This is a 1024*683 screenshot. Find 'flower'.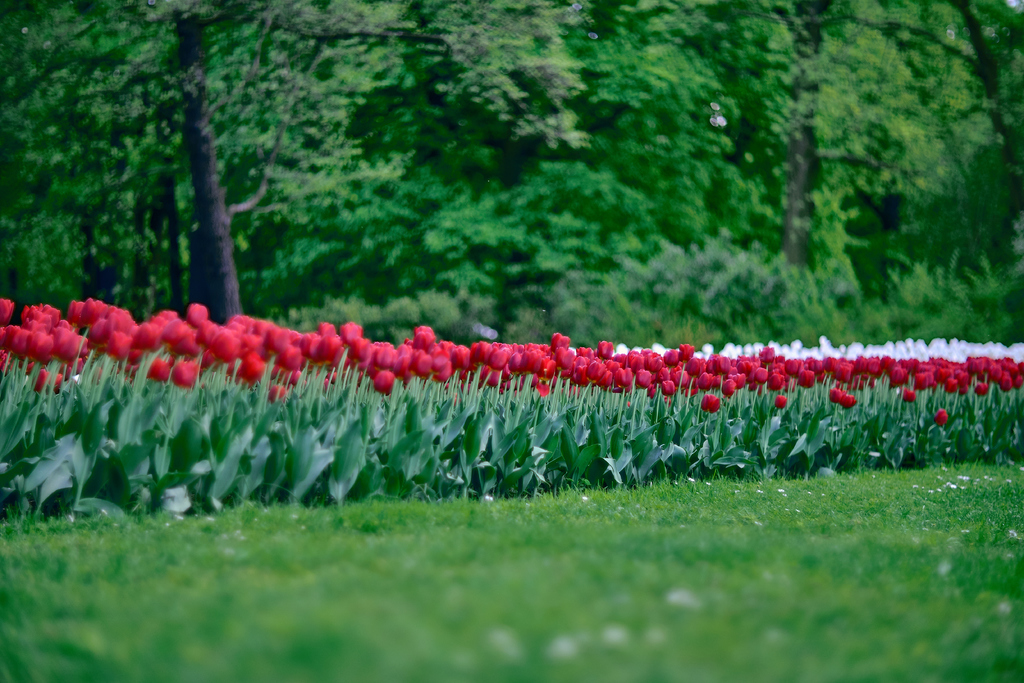
Bounding box: [171, 359, 200, 390].
